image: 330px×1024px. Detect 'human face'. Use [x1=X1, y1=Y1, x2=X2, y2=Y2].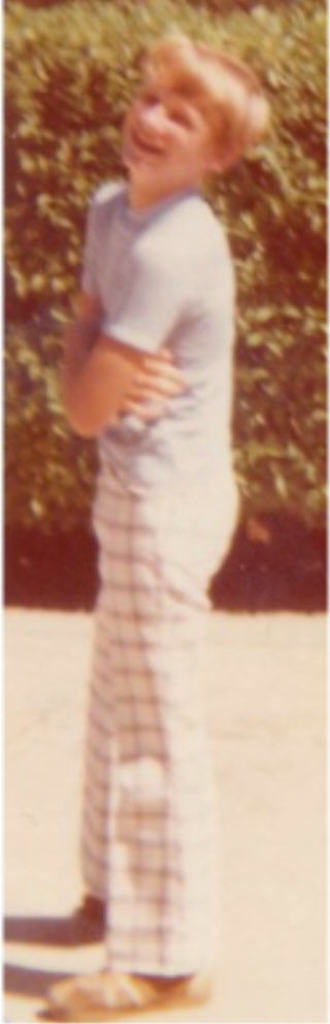
[x1=120, y1=72, x2=206, y2=175].
